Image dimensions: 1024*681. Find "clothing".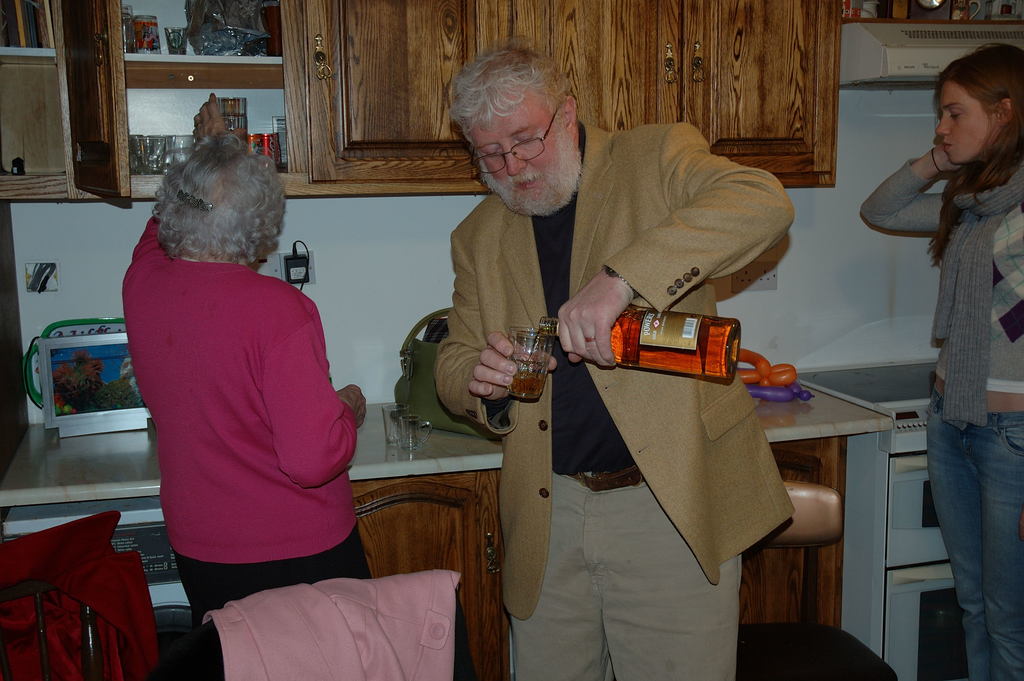
<region>120, 198, 352, 599</region>.
